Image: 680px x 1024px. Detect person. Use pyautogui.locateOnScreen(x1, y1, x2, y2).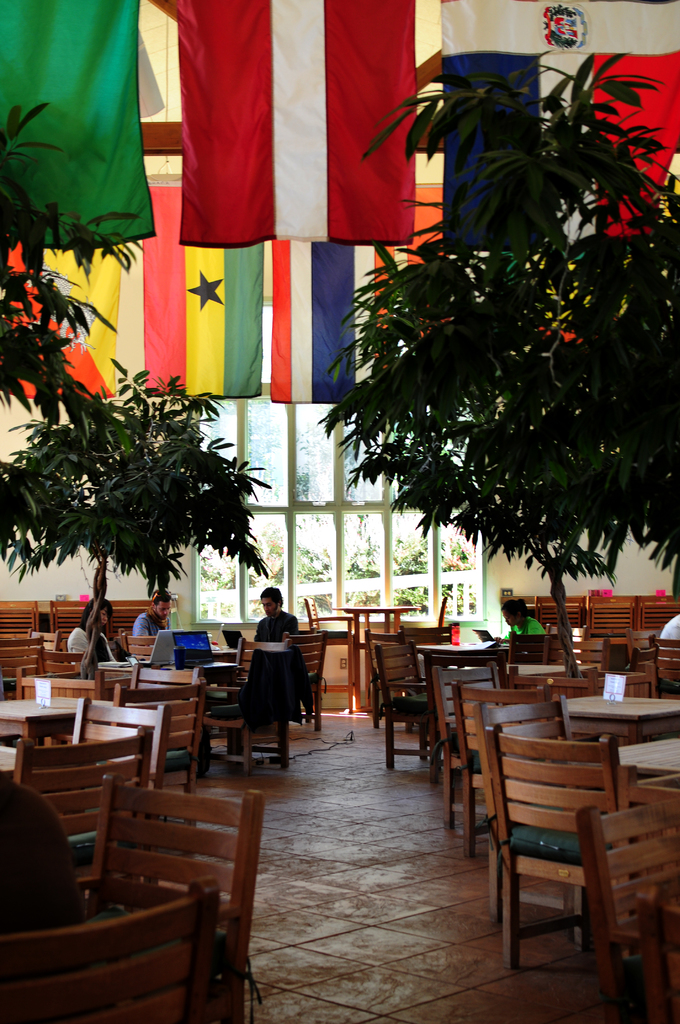
pyautogui.locateOnScreen(133, 586, 173, 636).
